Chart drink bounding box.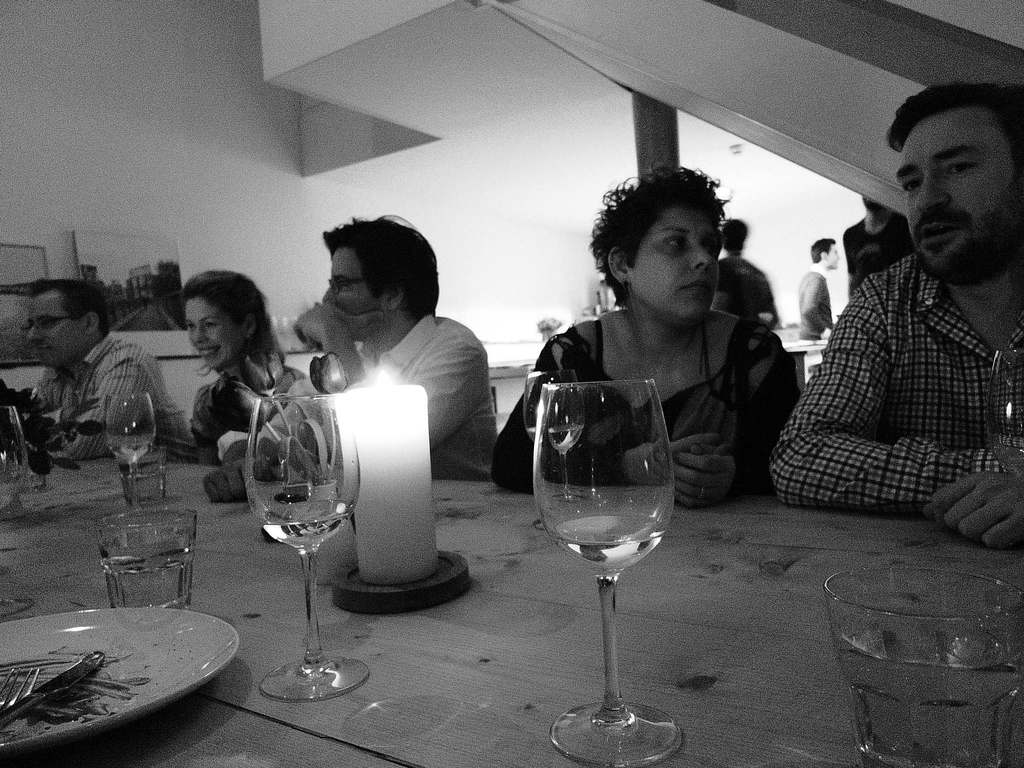
Charted: region(541, 393, 676, 723).
